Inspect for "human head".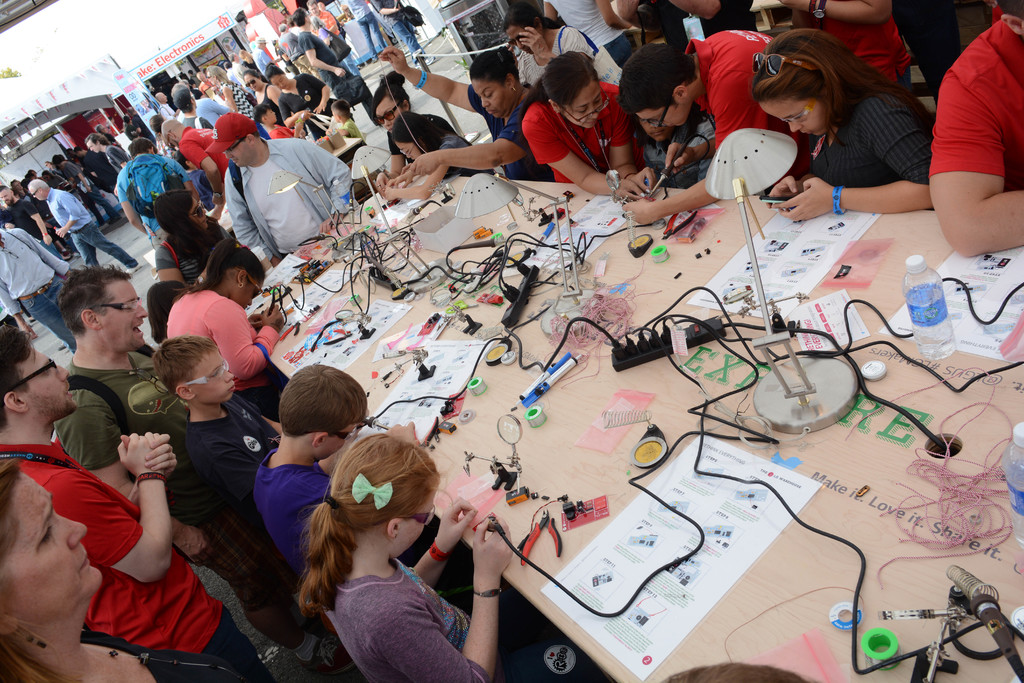
Inspection: {"left": 252, "top": 103, "right": 276, "bottom": 126}.
